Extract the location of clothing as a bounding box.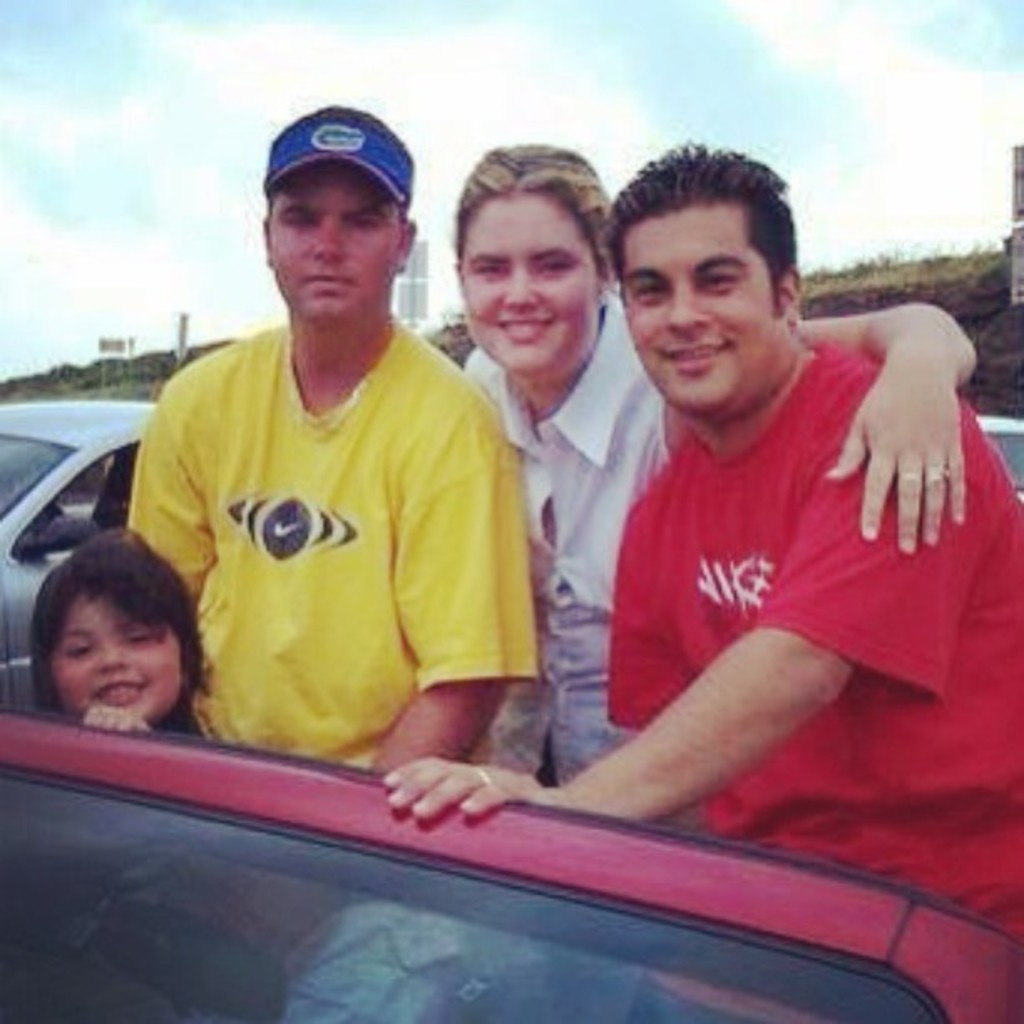
detection(611, 350, 1022, 1022).
